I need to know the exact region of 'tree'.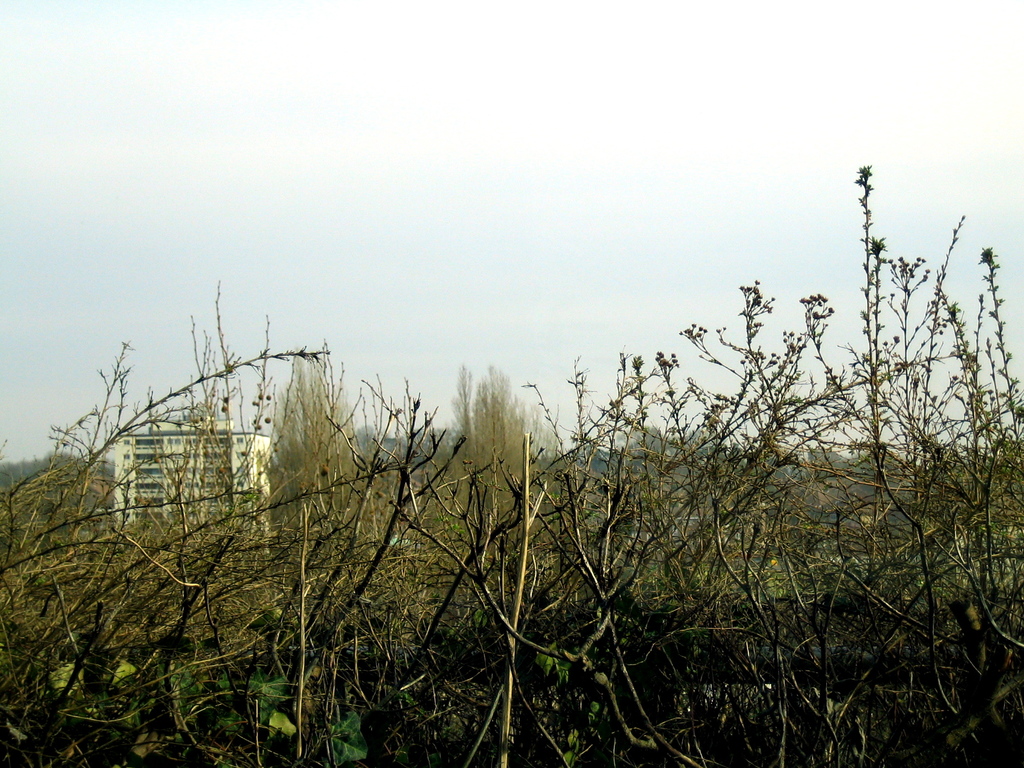
Region: <bbox>1, 124, 1017, 767</bbox>.
